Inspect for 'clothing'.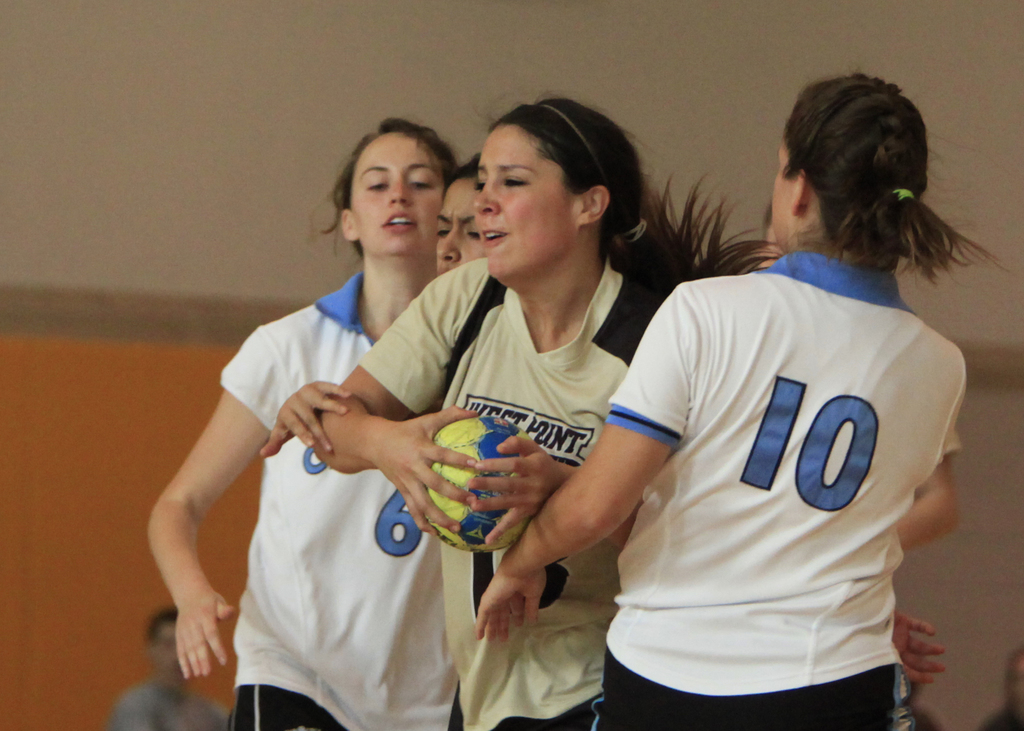
Inspection: rect(222, 273, 454, 730).
